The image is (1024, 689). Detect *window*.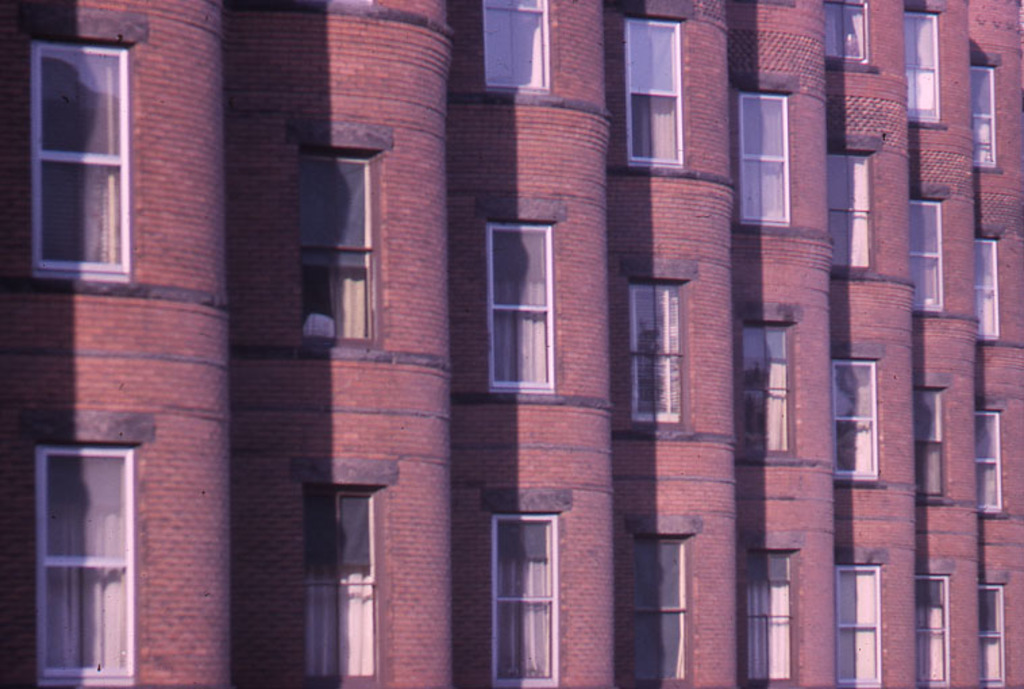
Detection: bbox(490, 515, 558, 685).
